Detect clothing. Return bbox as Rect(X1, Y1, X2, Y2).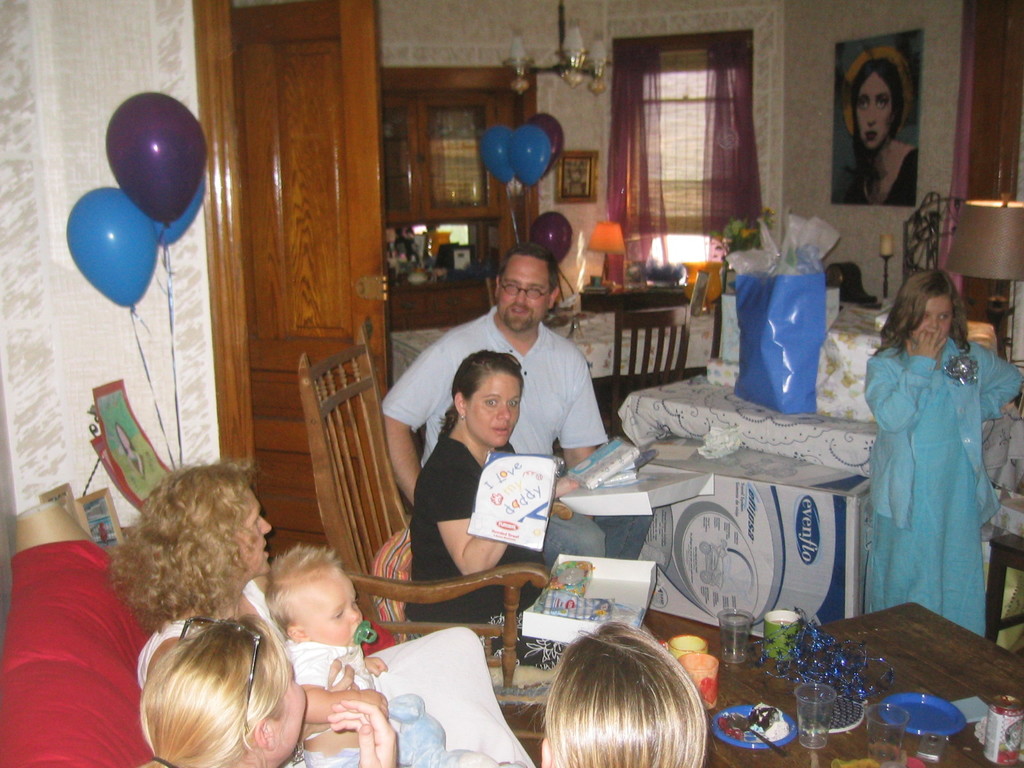
Rect(871, 337, 1019, 648).
